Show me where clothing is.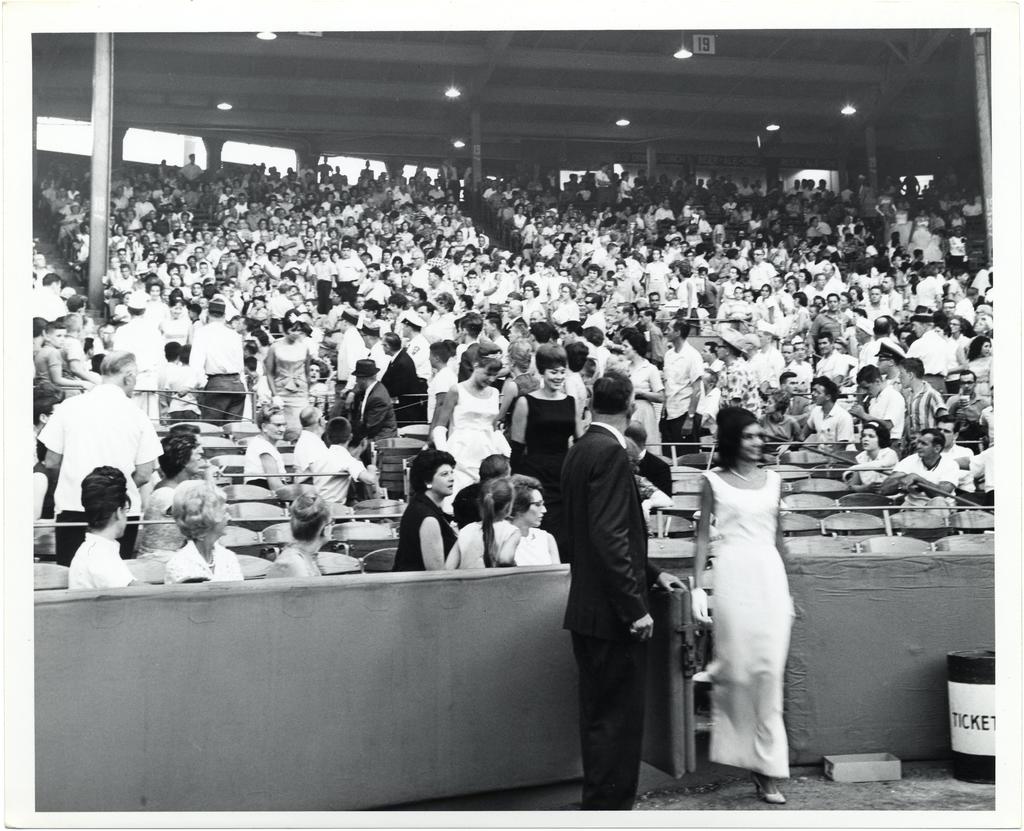
clothing is at box=[165, 358, 196, 416].
